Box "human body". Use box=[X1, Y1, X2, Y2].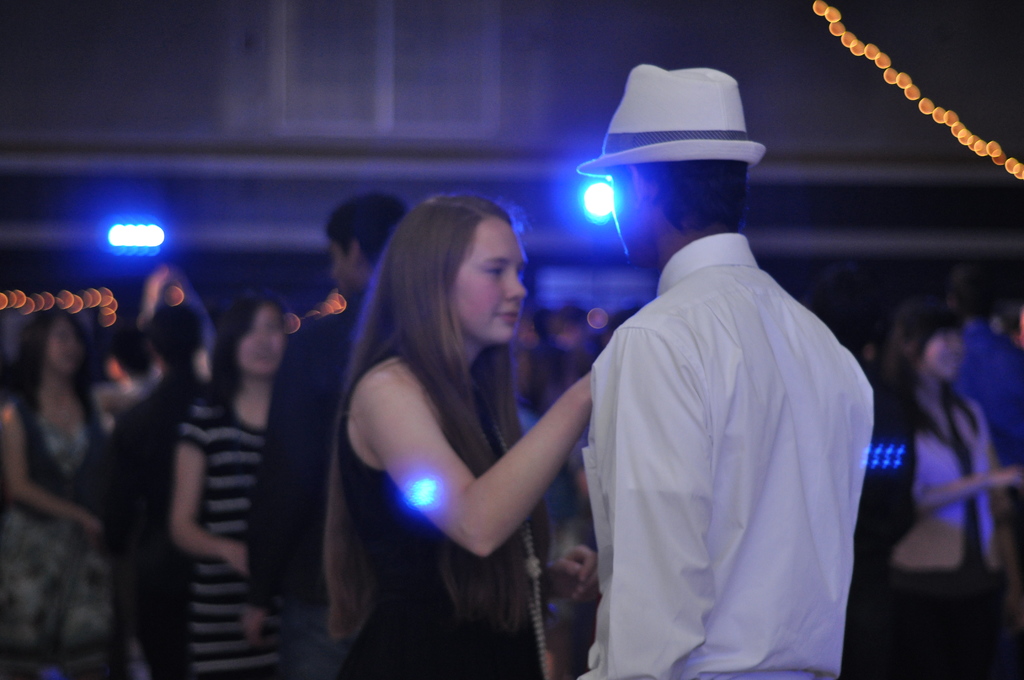
box=[98, 290, 208, 679].
